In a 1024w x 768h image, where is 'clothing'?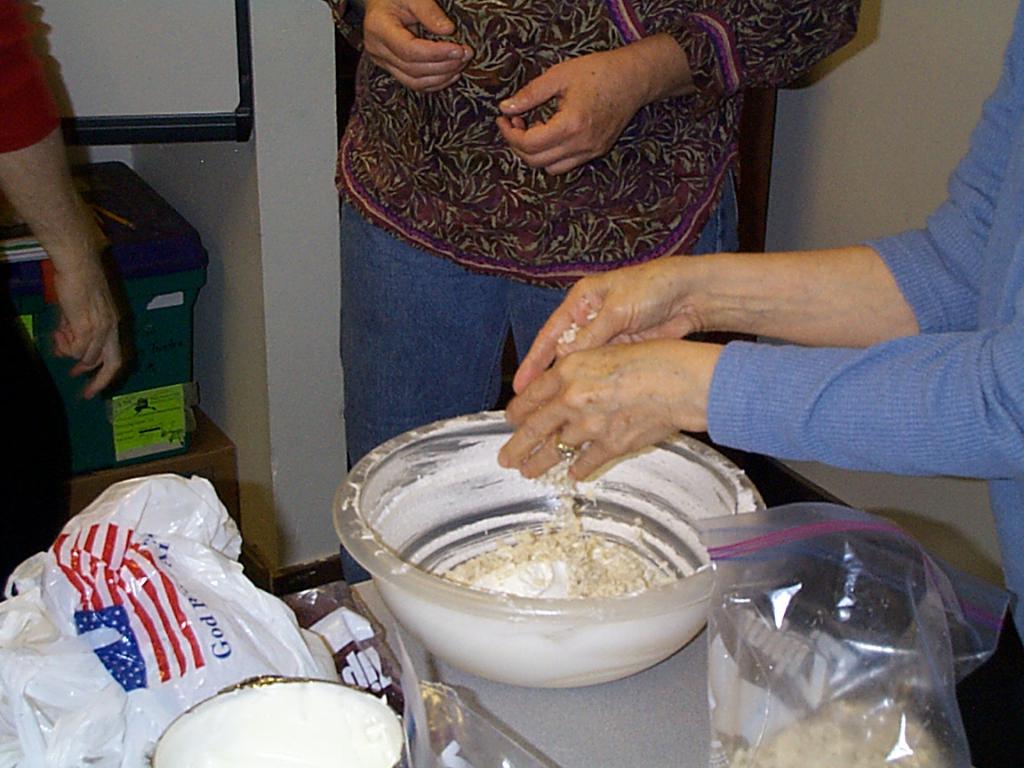
0, 0, 60, 577.
